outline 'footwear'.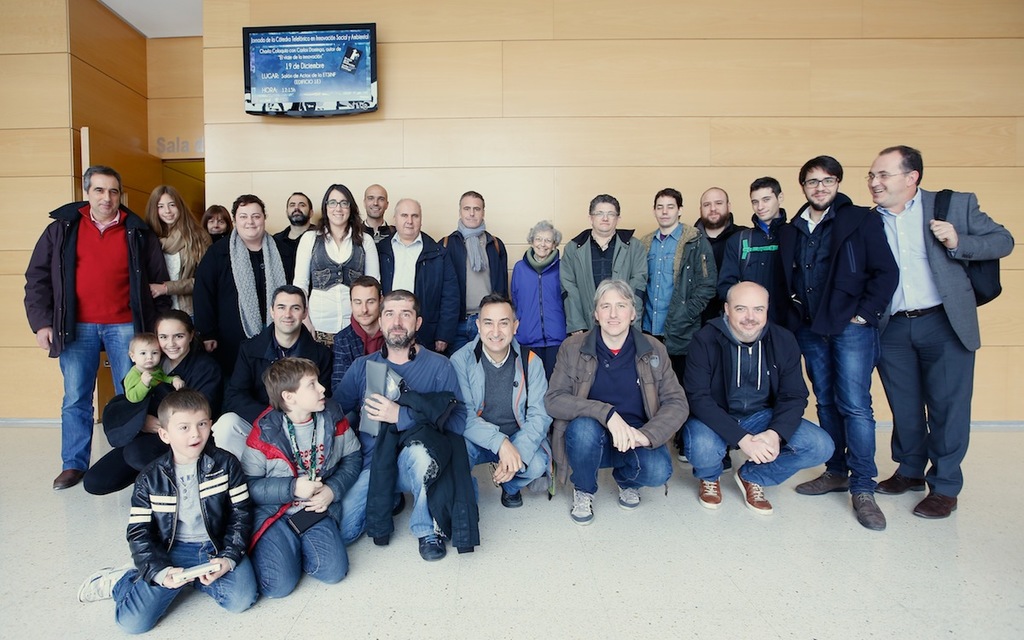
Outline: pyautogui.locateOnScreen(614, 486, 638, 509).
